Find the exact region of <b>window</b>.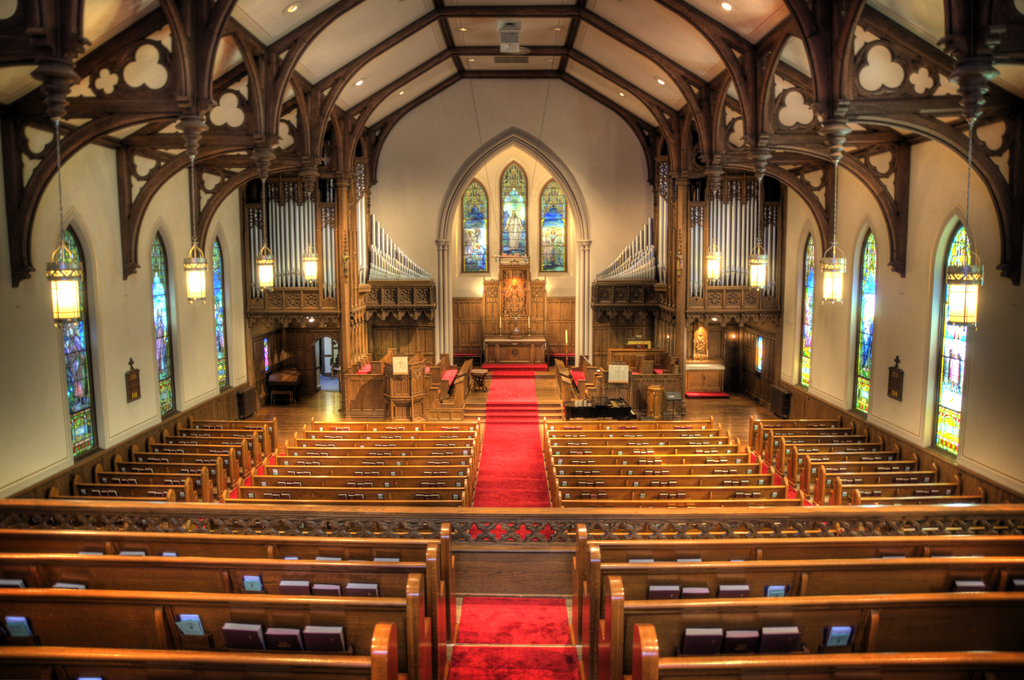
Exact region: x1=931 y1=217 x2=963 y2=462.
